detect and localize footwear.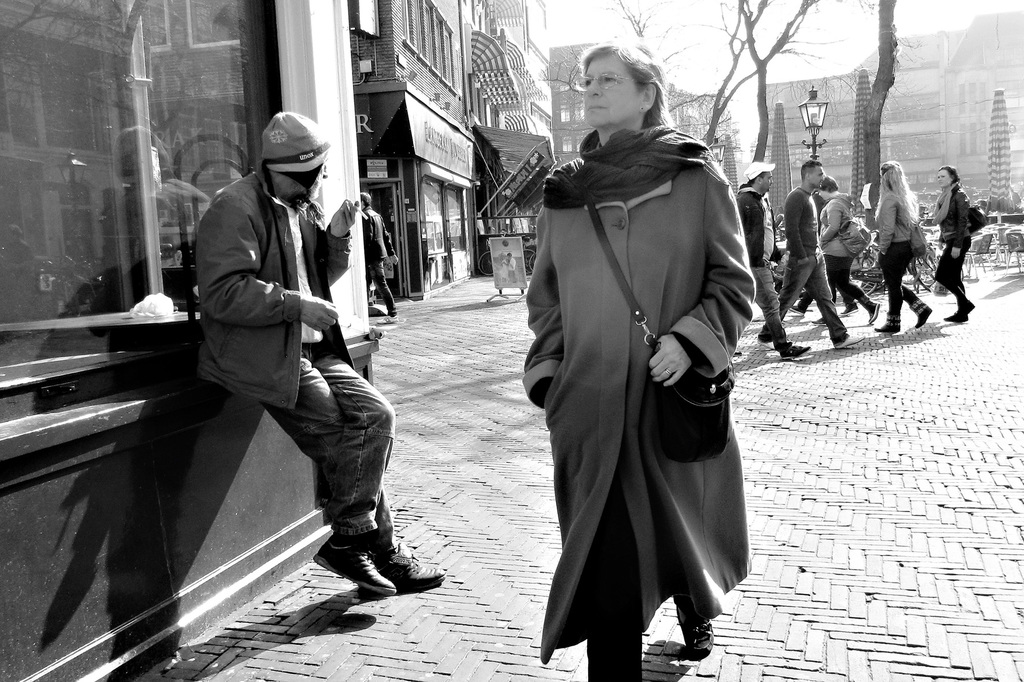
Localized at 378:530:445:594.
